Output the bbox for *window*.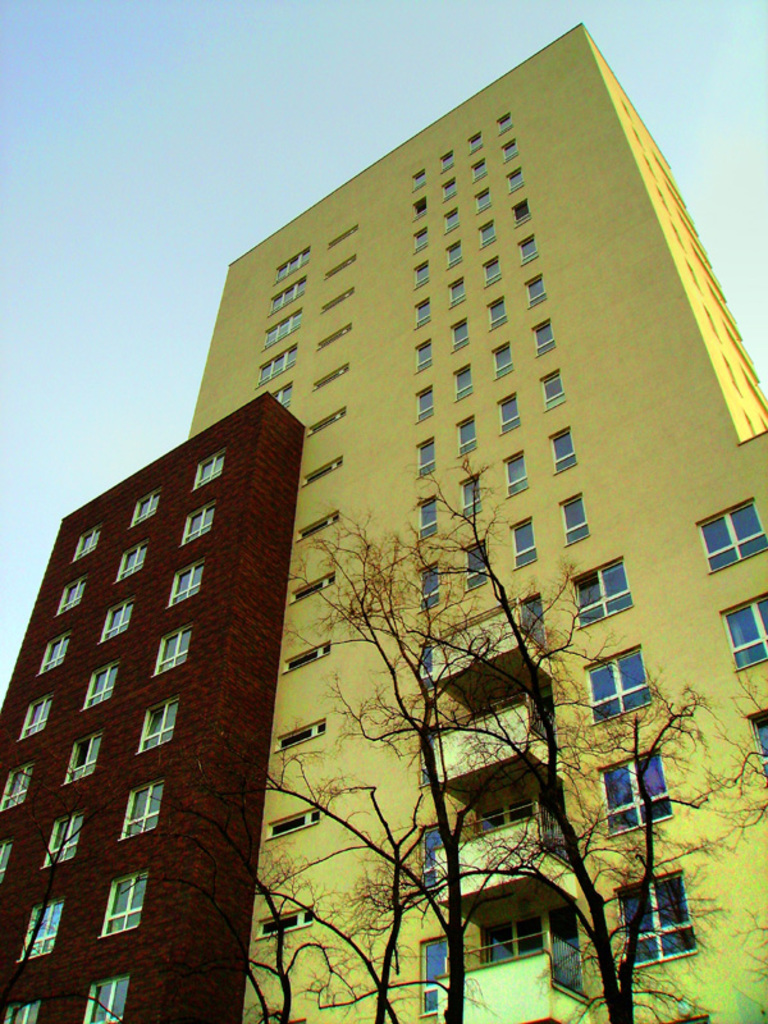
Rect(535, 275, 547, 305).
